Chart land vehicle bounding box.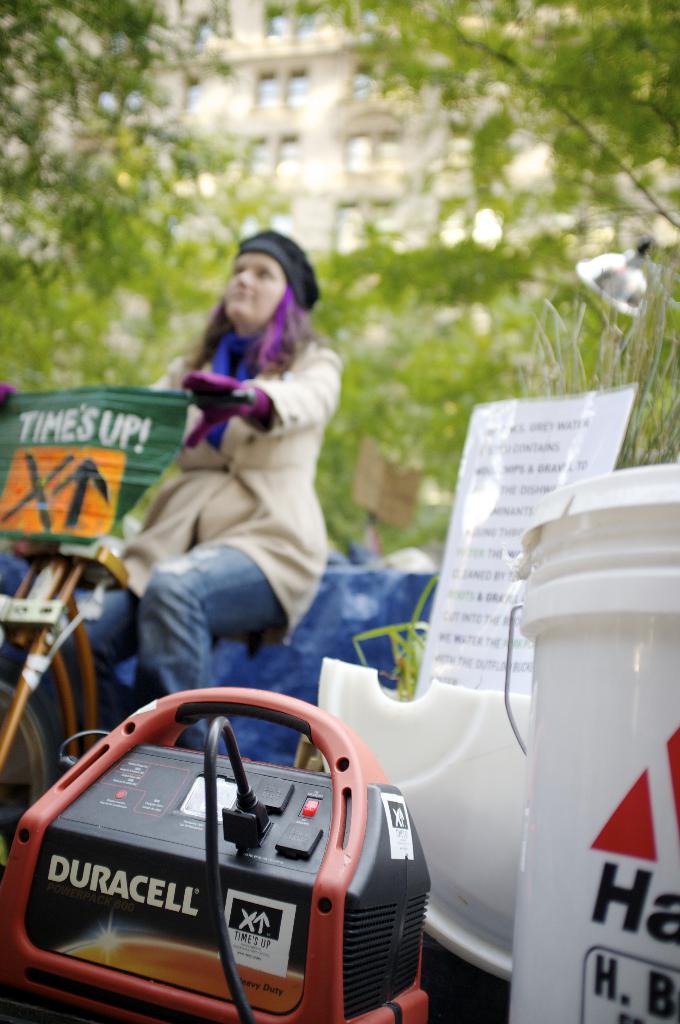
Charted: (left=0, top=383, right=256, bottom=888).
